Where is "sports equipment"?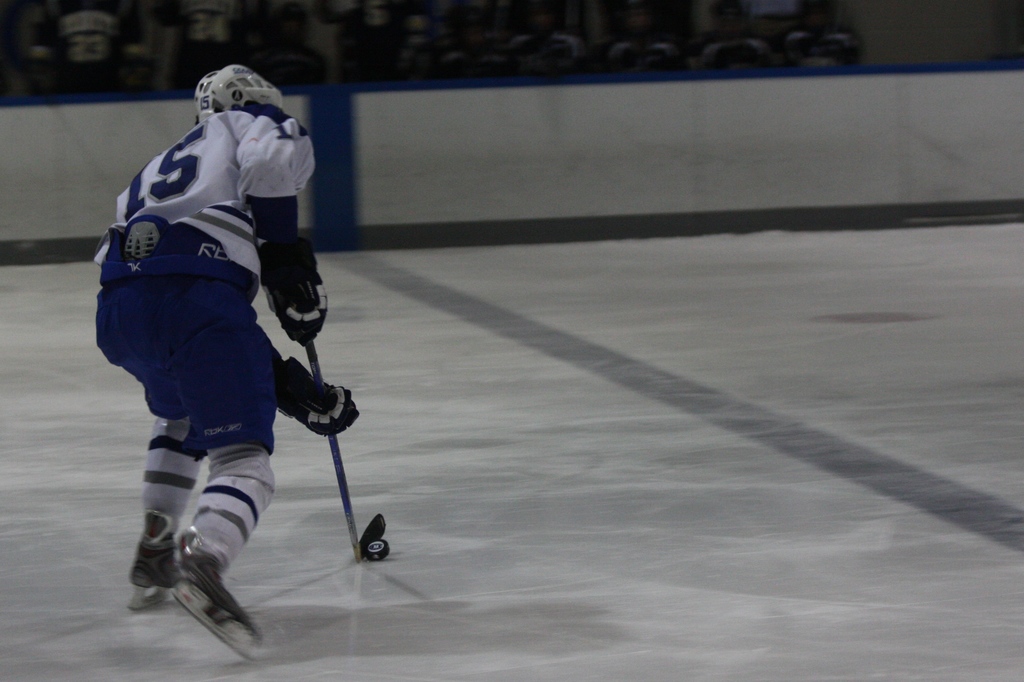
box(194, 66, 286, 122).
